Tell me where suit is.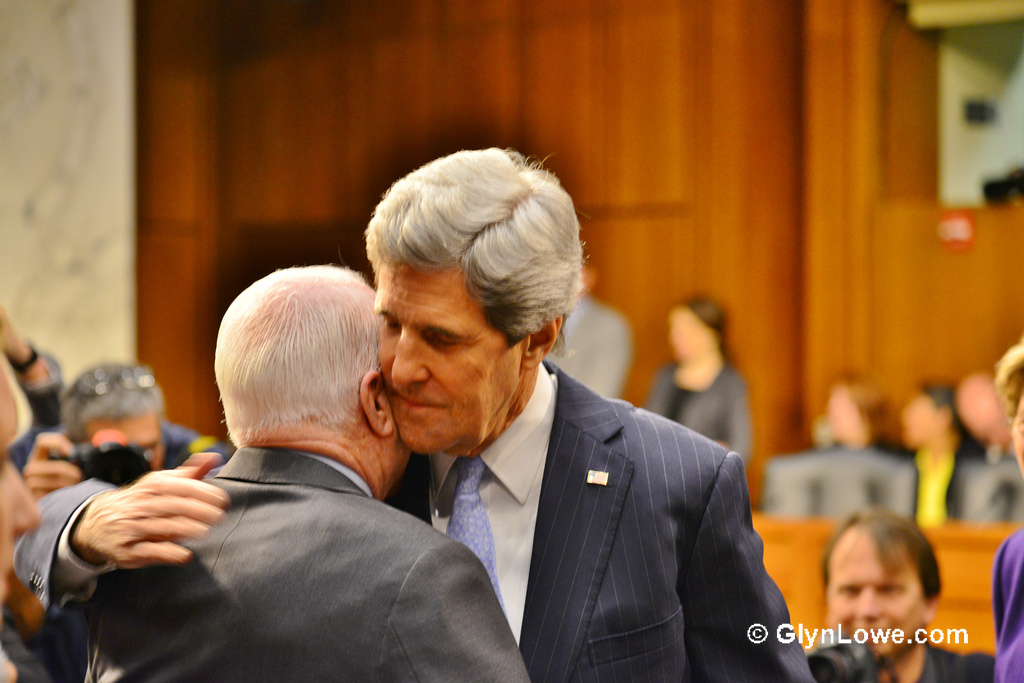
suit is at box=[9, 360, 817, 682].
